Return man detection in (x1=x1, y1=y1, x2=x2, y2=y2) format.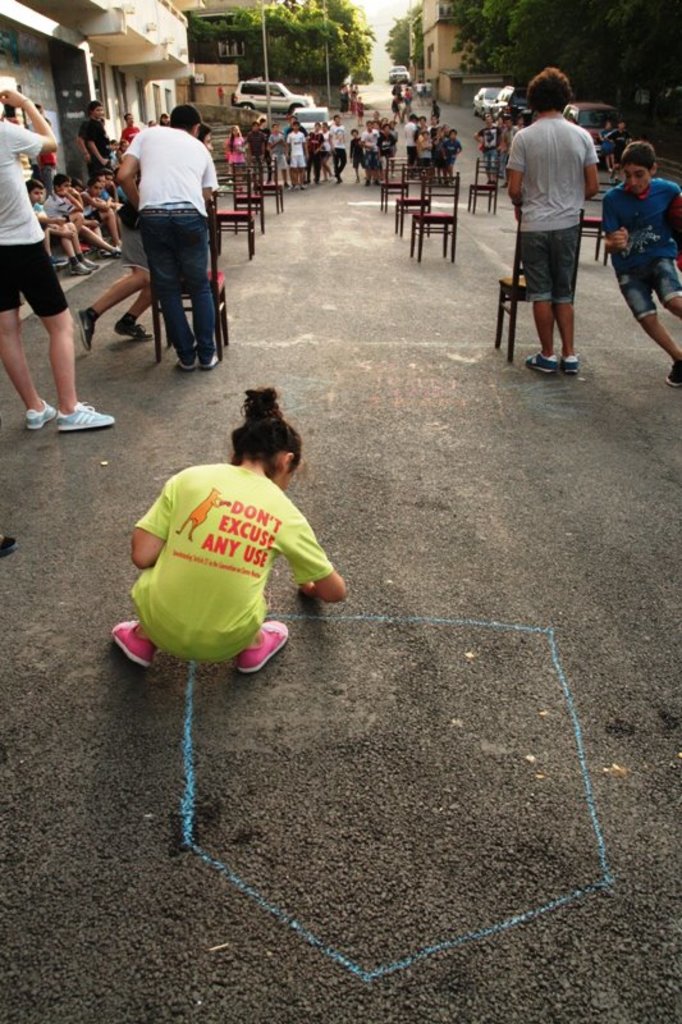
(x1=502, y1=63, x2=600, y2=362).
